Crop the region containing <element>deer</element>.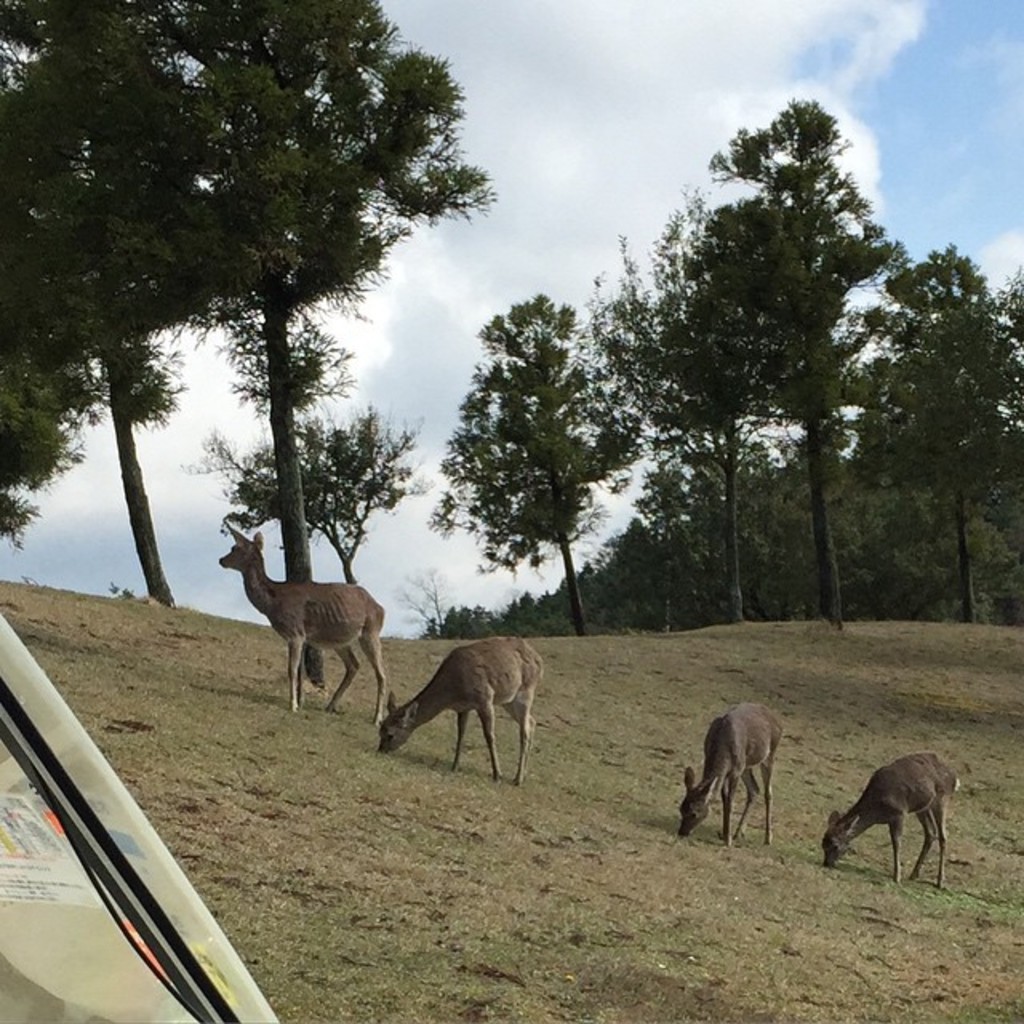
Crop region: {"x1": 818, "y1": 747, "x2": 957, "y2": 888}.
